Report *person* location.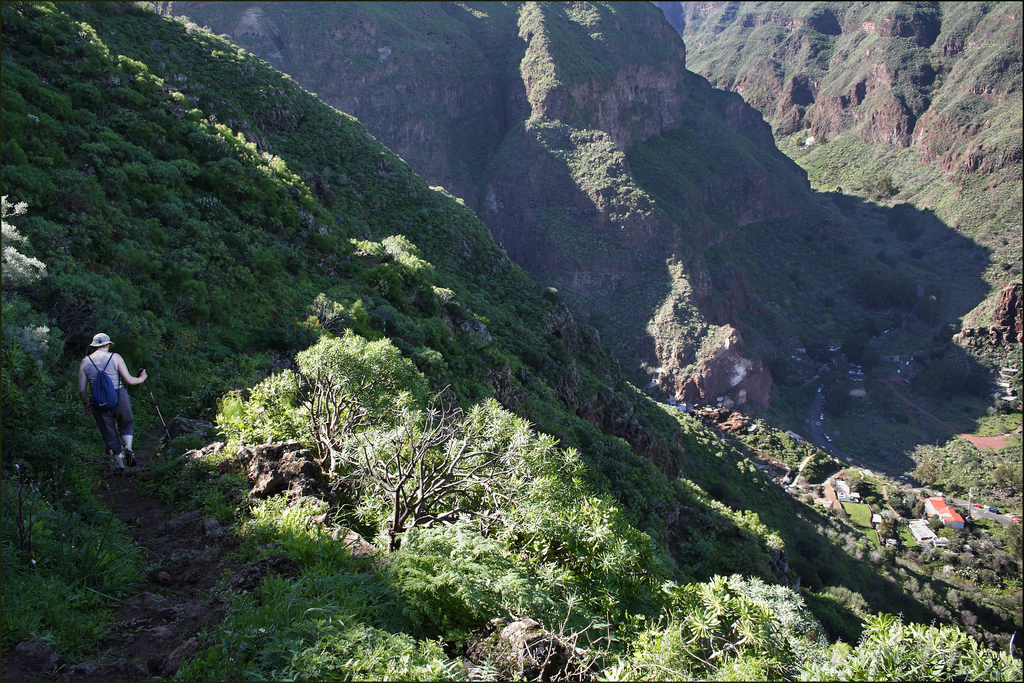
Report: box(69, 323, 136, 482).
